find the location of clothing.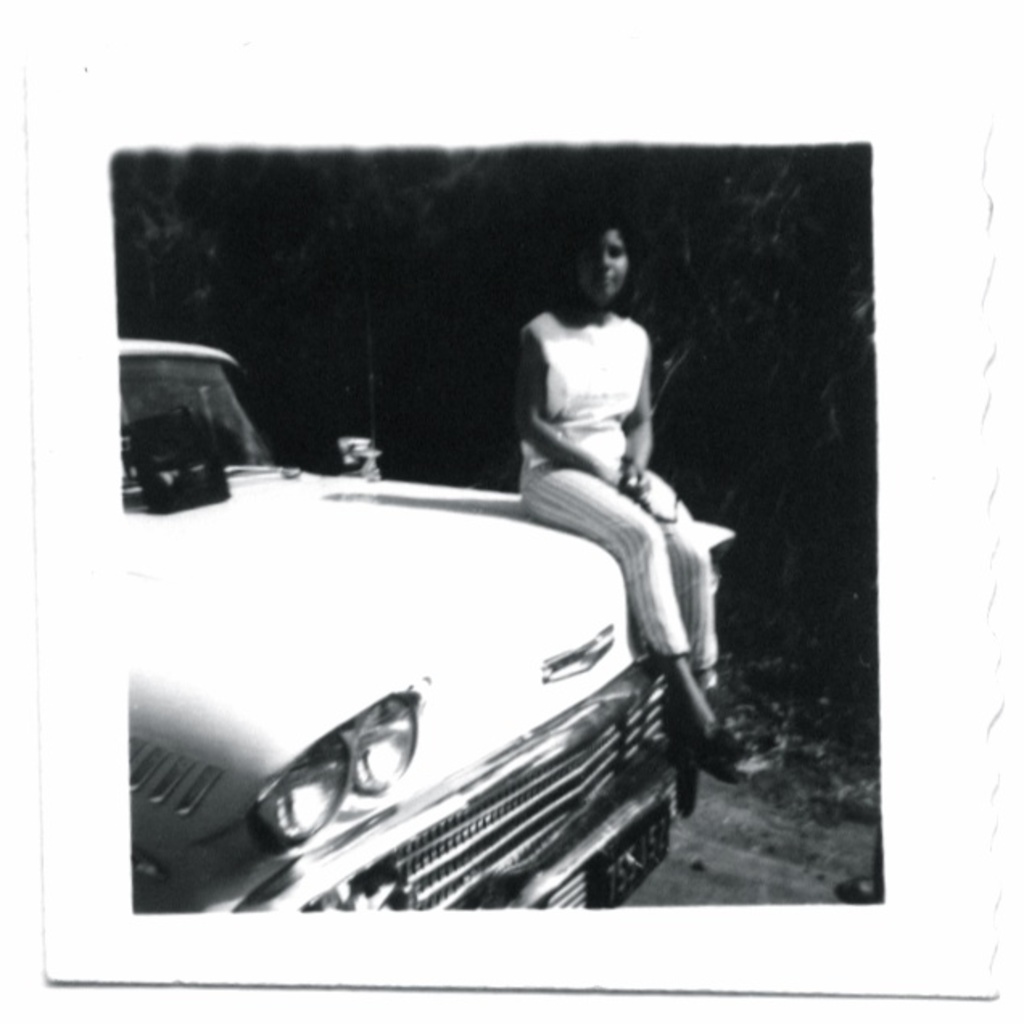
Location: <bbox>514, 309, 726, 665</bbox>.
